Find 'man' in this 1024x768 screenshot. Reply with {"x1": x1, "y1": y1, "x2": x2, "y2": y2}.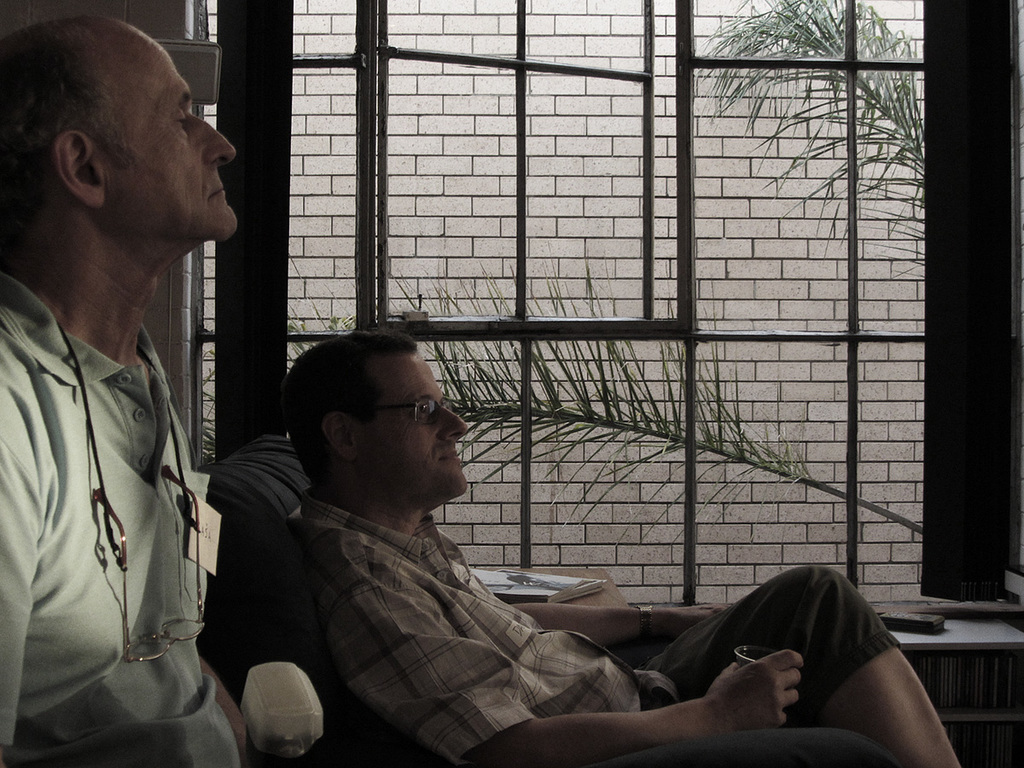
{"x1": 0, "y1": 7, "x2": 251, "y2": 729}.
